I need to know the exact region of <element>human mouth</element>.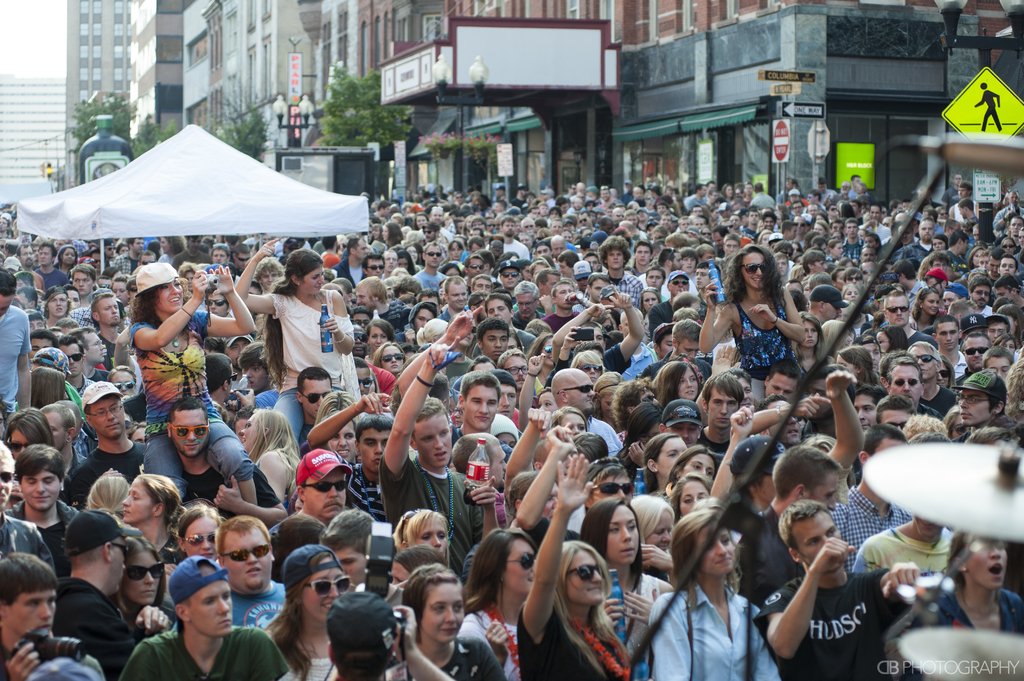
Region: [x1=388, y1=361, x2=400, y2=370].
